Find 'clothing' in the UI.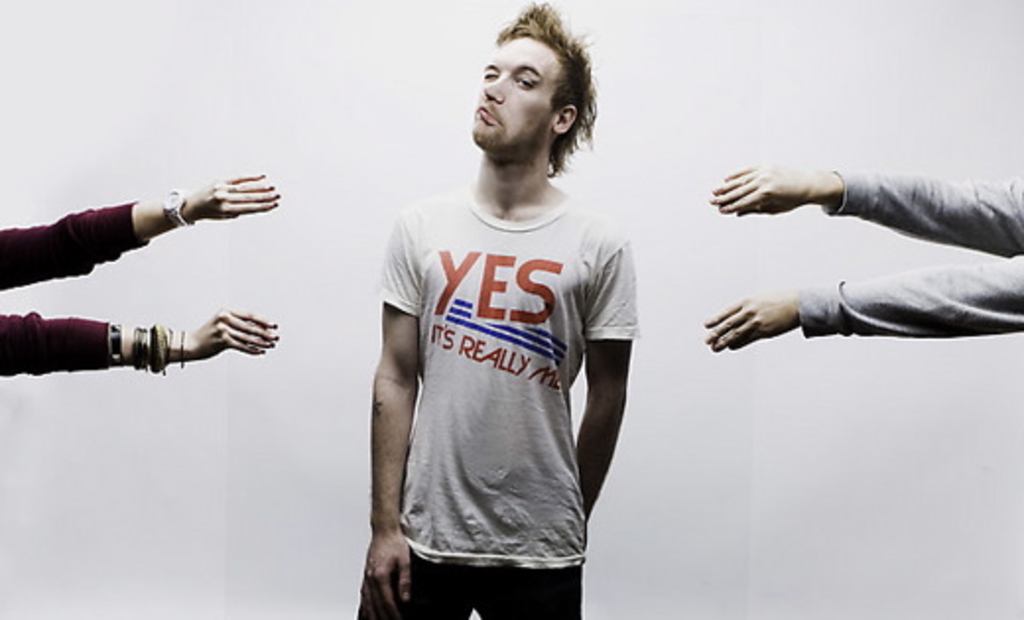
UI element at box(358, 177, 644, 618).
